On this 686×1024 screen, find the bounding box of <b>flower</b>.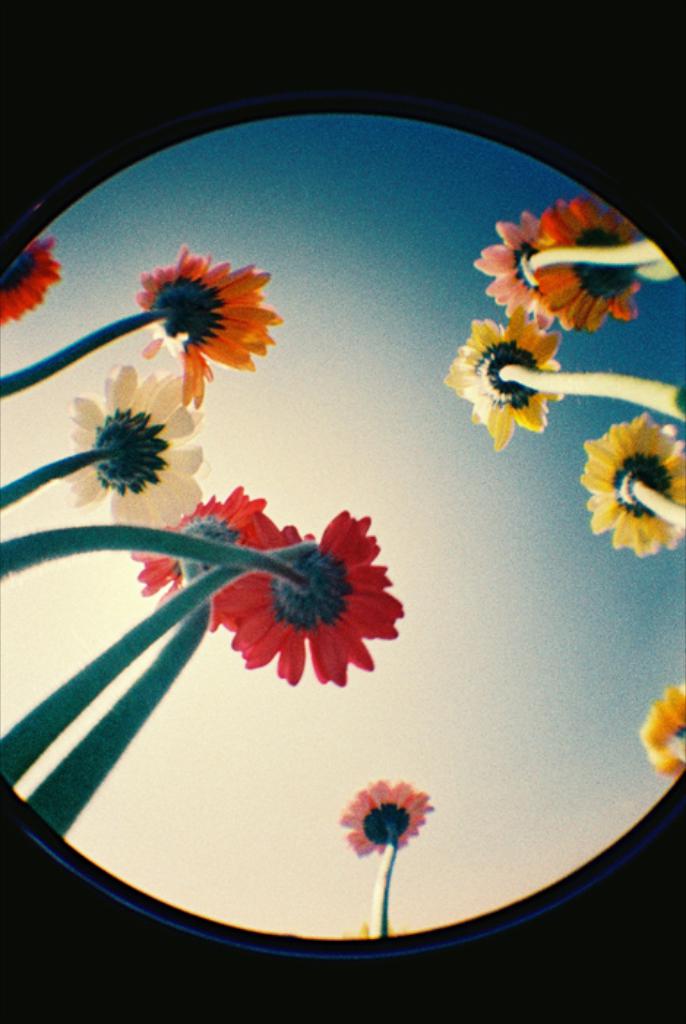
Bounding box: 338 775 431 862.
